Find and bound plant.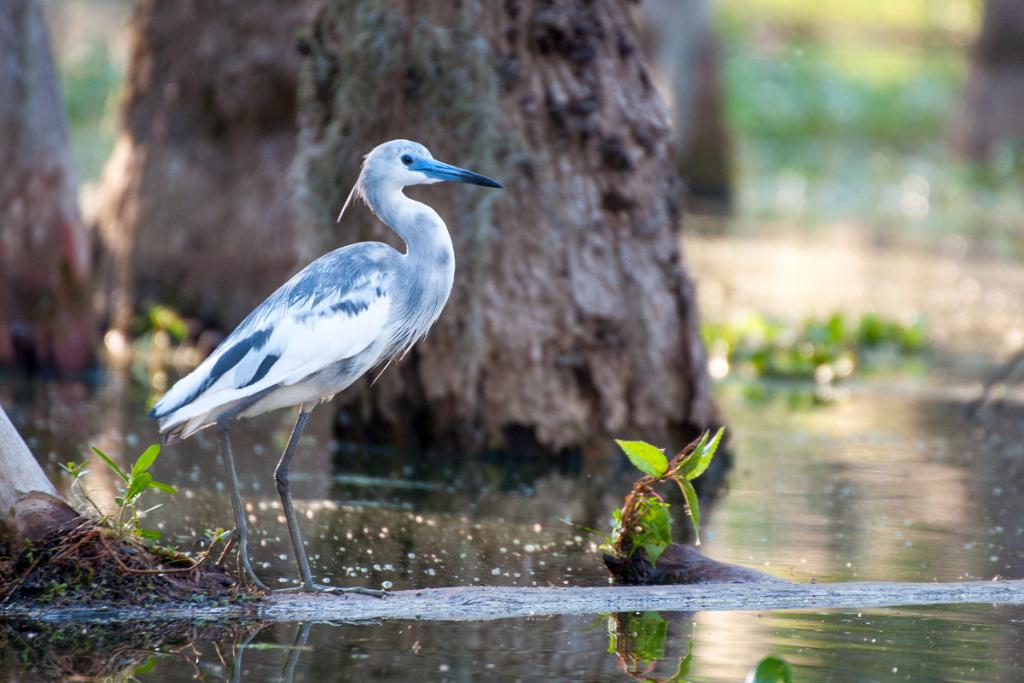
Bound: [x1=49, y1=423, x2=185, y2=552].
